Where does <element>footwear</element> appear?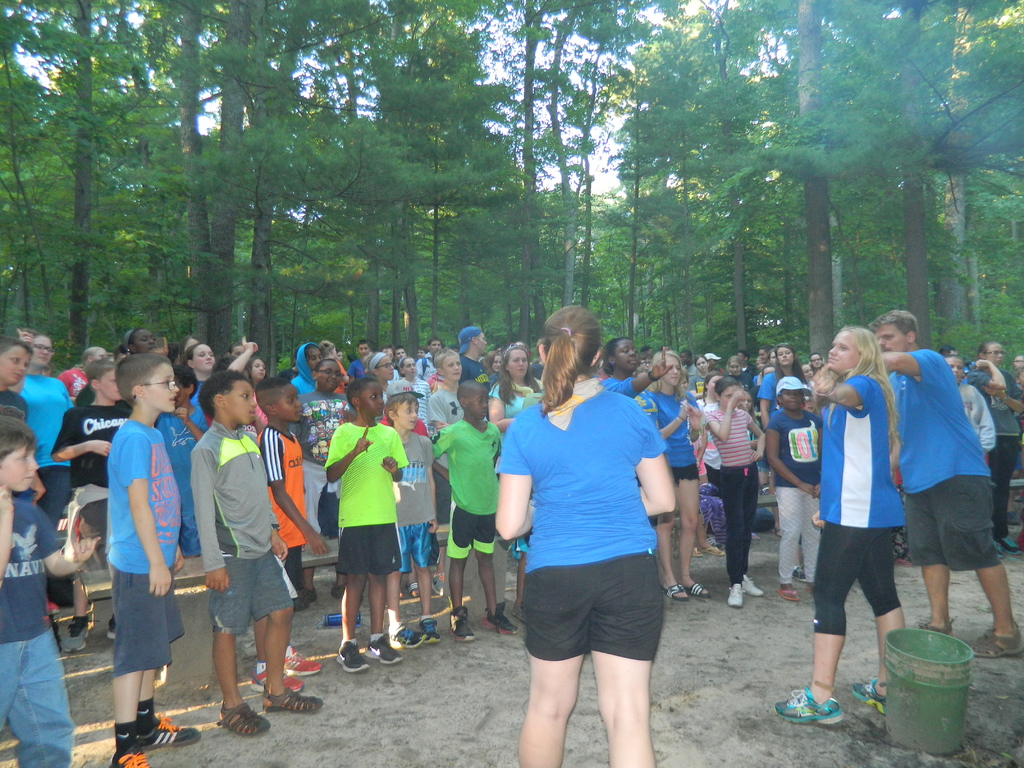
Appears at select_region(489, 598, 515, 639).
